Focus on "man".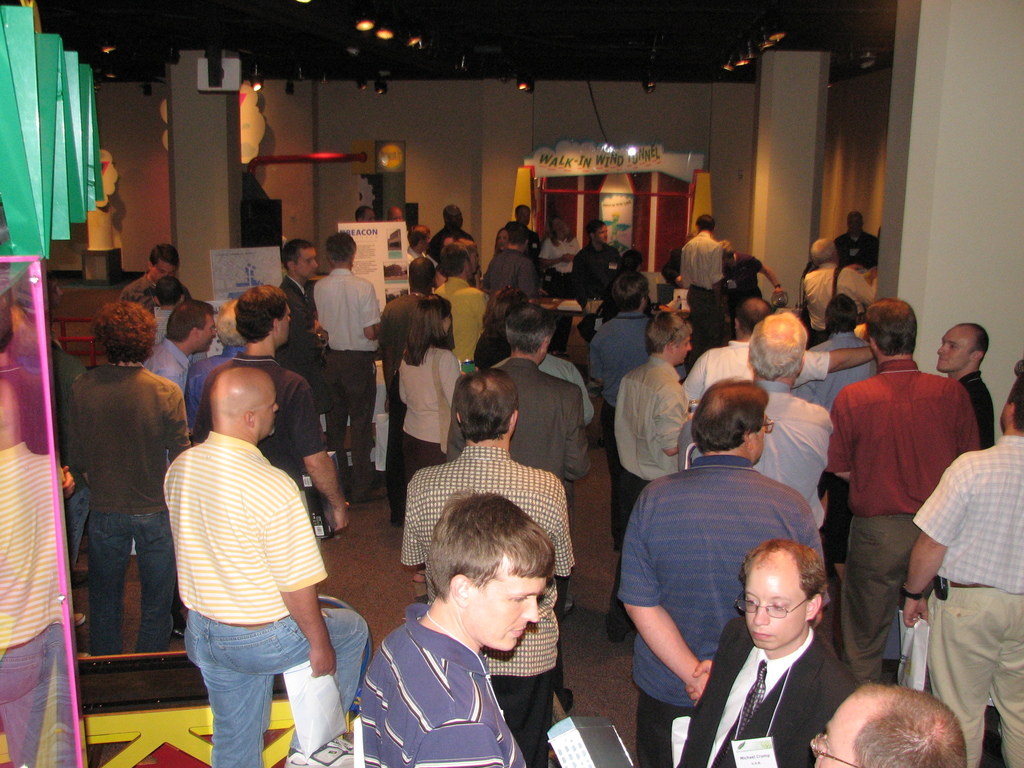
Focused at <region>678, 301, 876, 406</region>.
